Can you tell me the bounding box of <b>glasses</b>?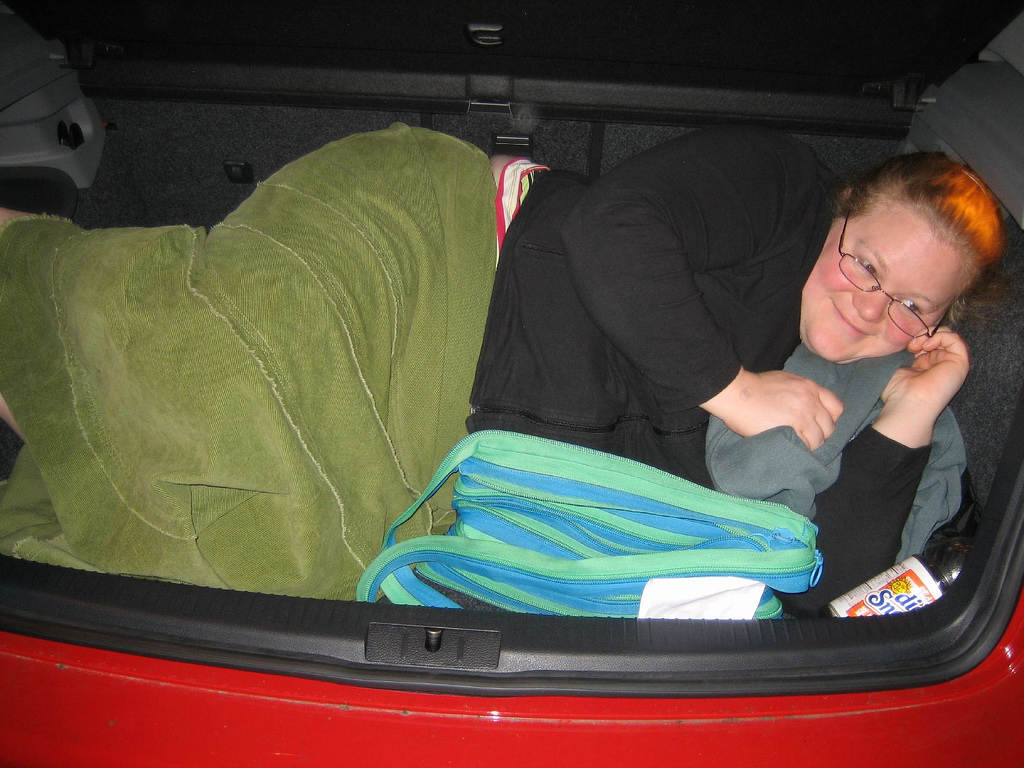
BBox(835, 200, 952, 345).
